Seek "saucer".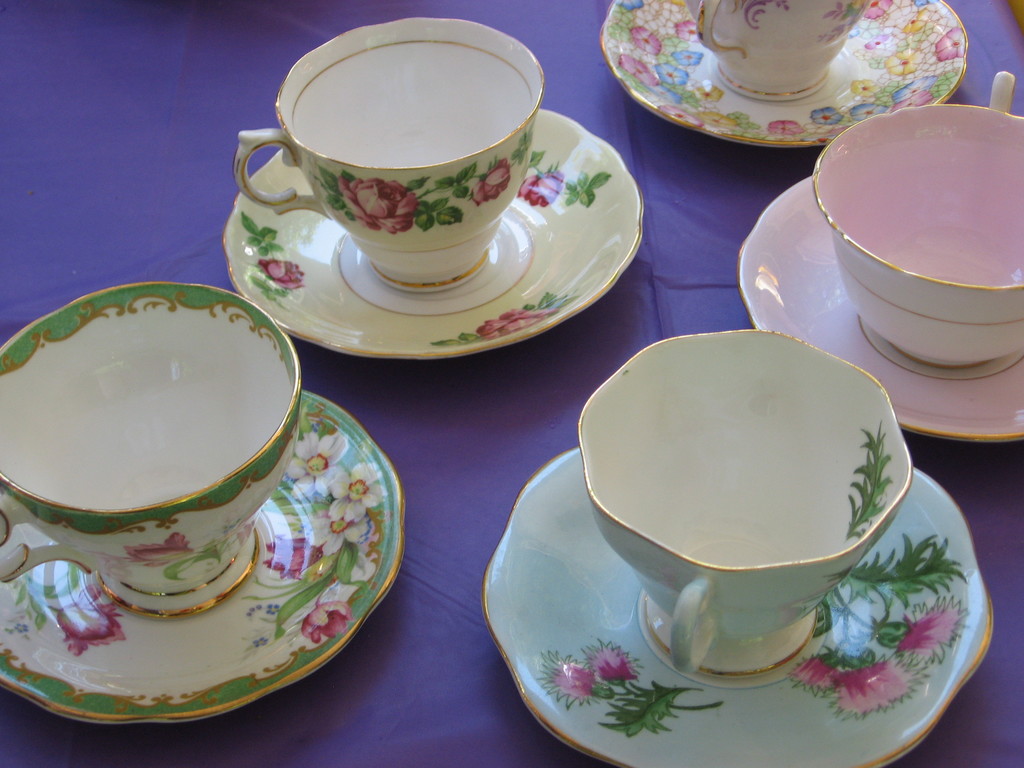
<box>0,387,401,726</box>.
